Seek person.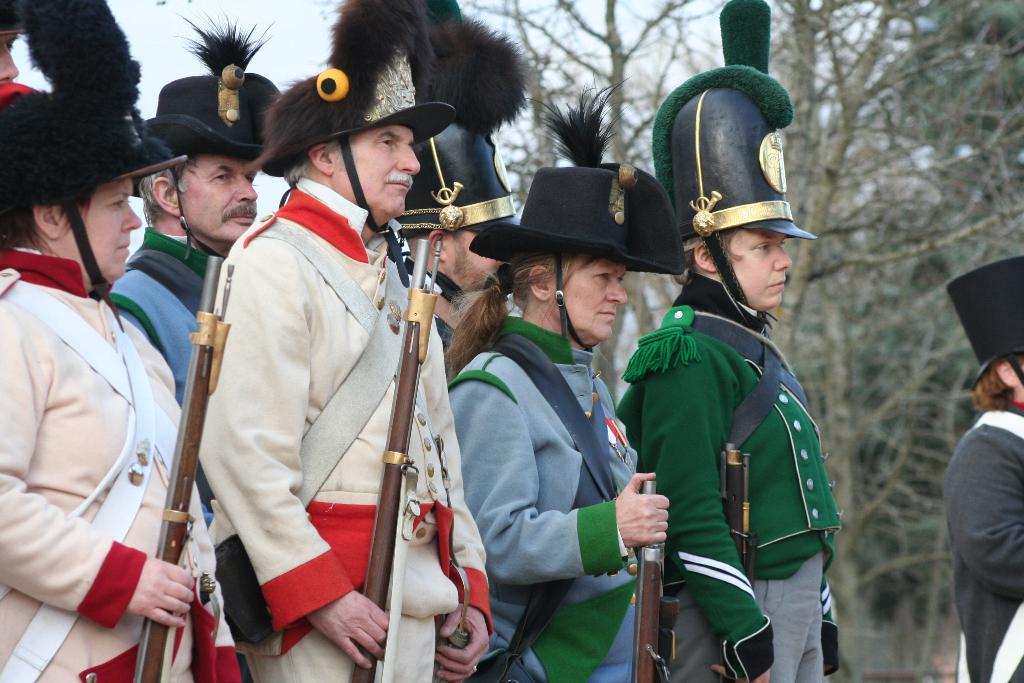
l=0, t=0, r=251, b=682.
